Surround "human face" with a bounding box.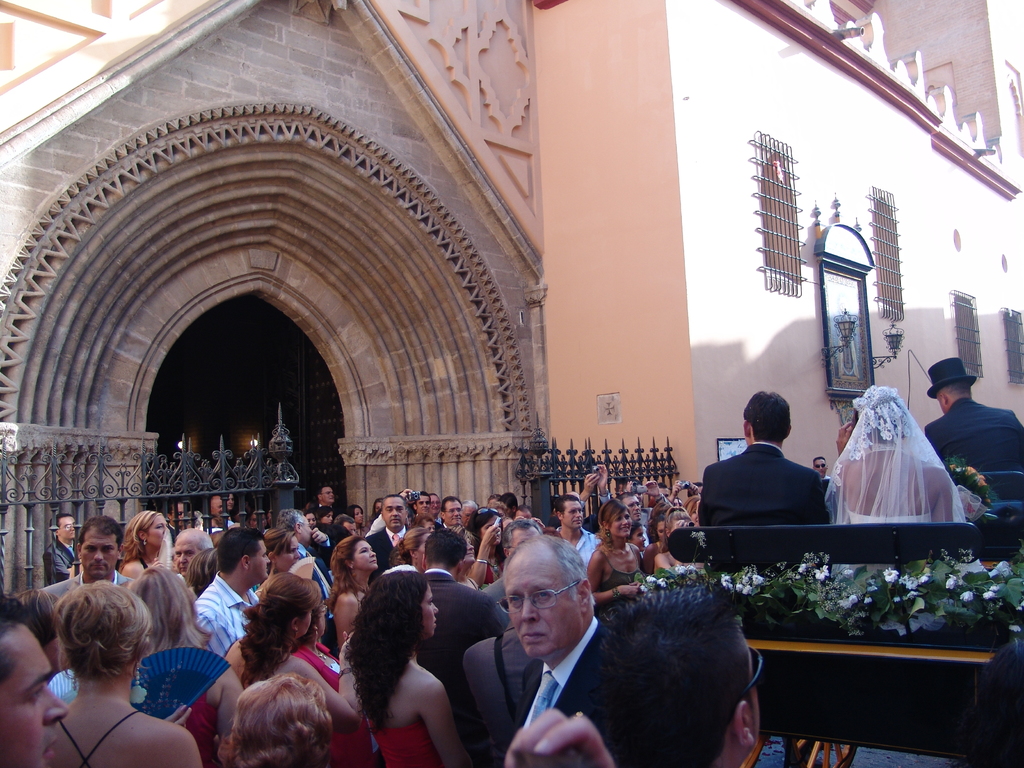
region(481, 514, 501, 545).
